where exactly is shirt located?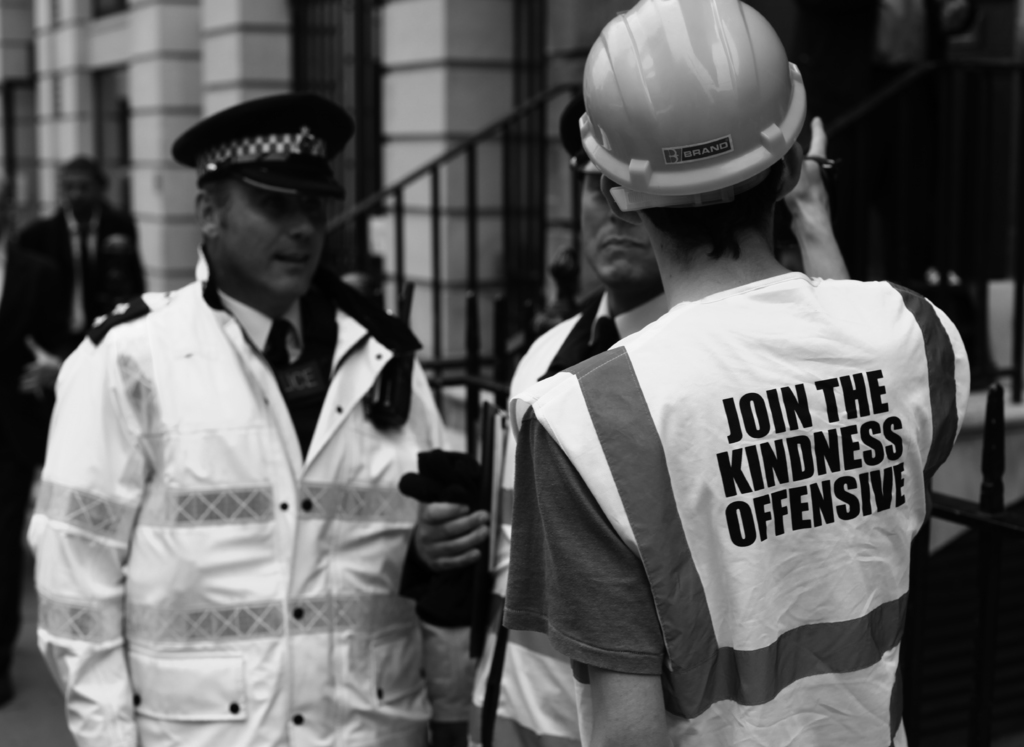
Its bounding box is bbox(216, 283, 338, 464).
